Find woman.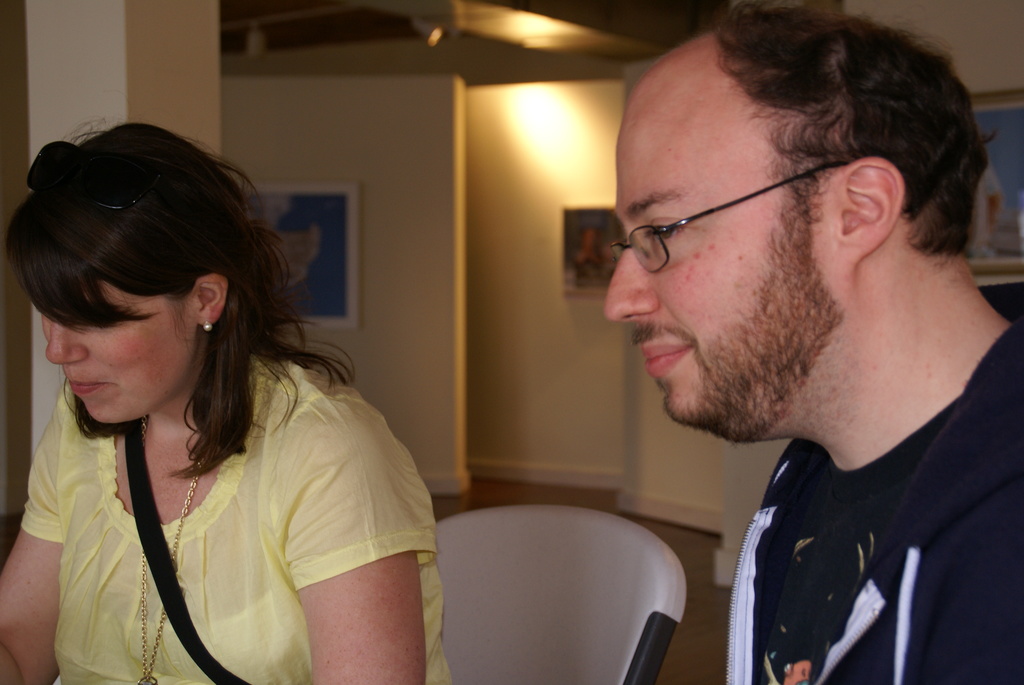
[left=0, top=109, right=452, bottom=684].
